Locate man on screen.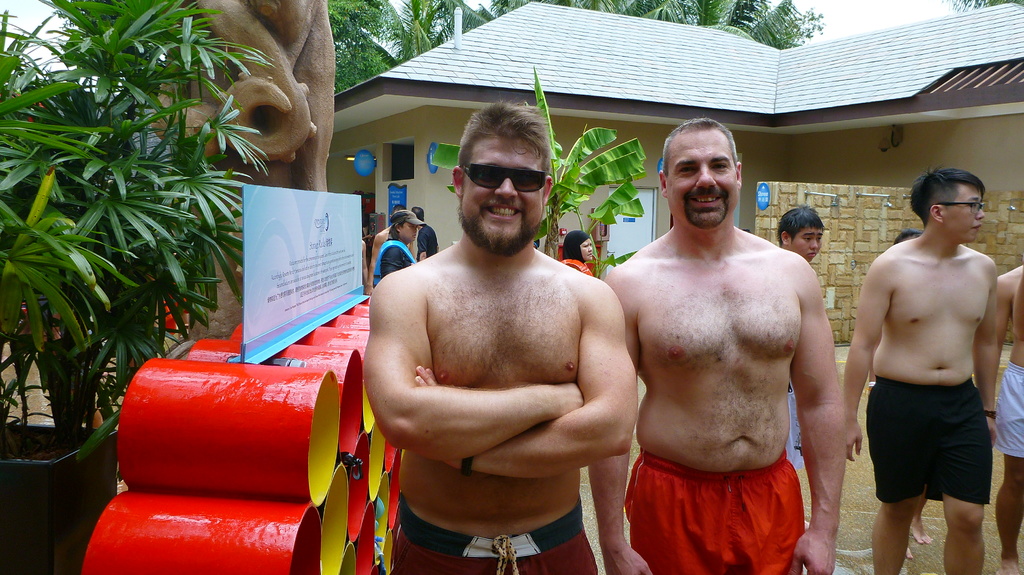
On screen at select_region(364, 103, 639, 574).
